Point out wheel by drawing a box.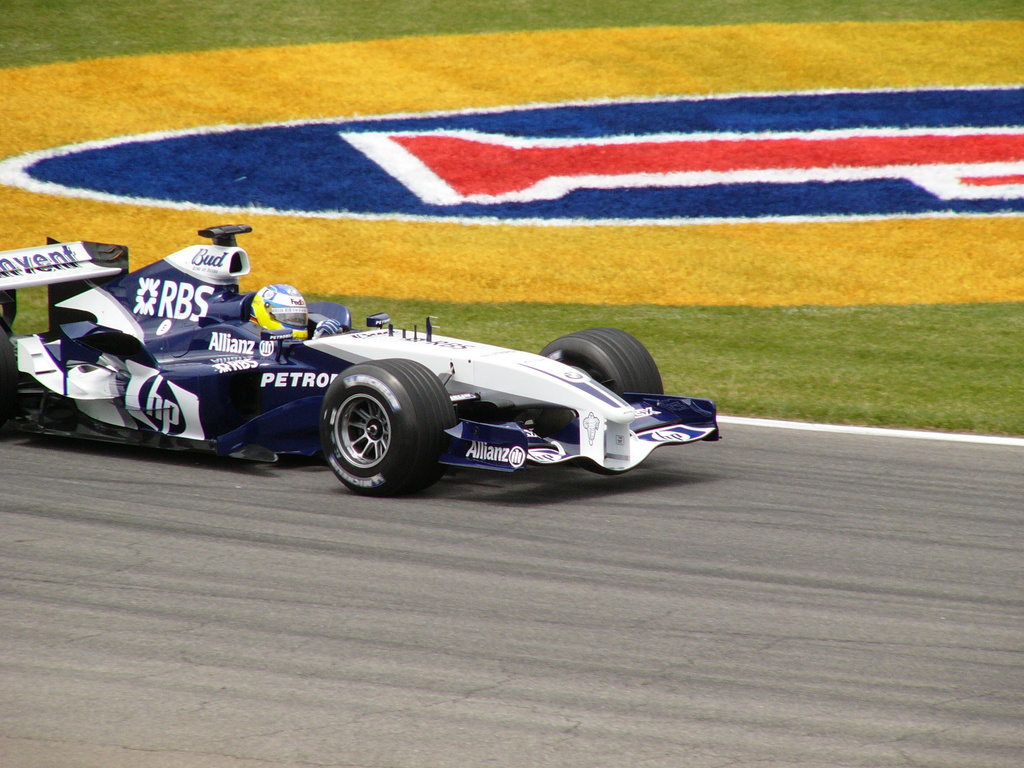
312/364/444/493.
